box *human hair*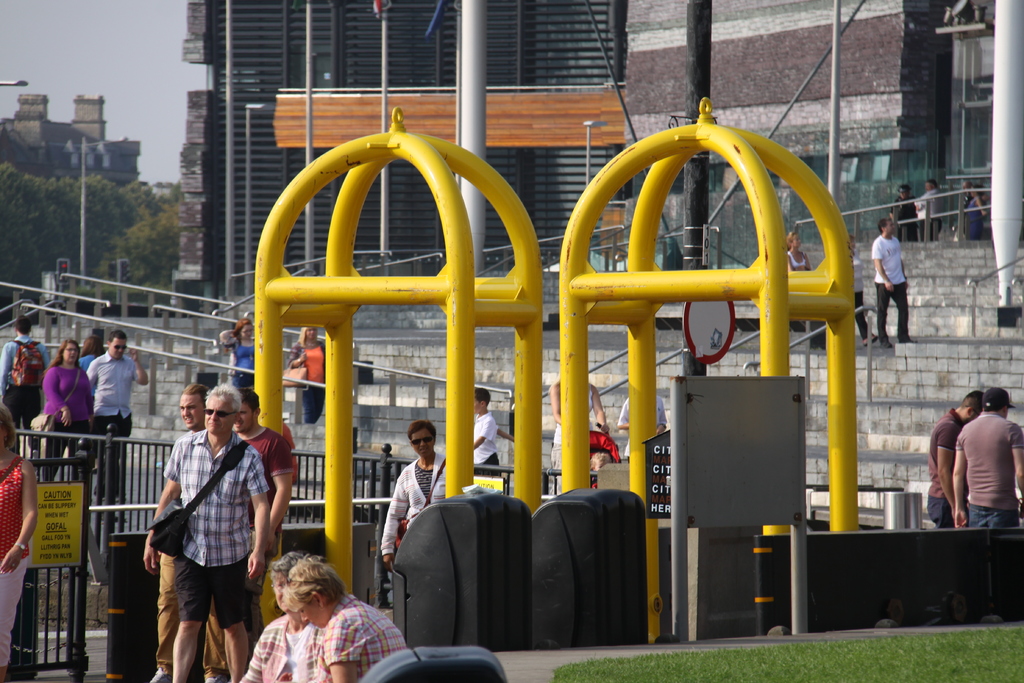
925 178 938 187
